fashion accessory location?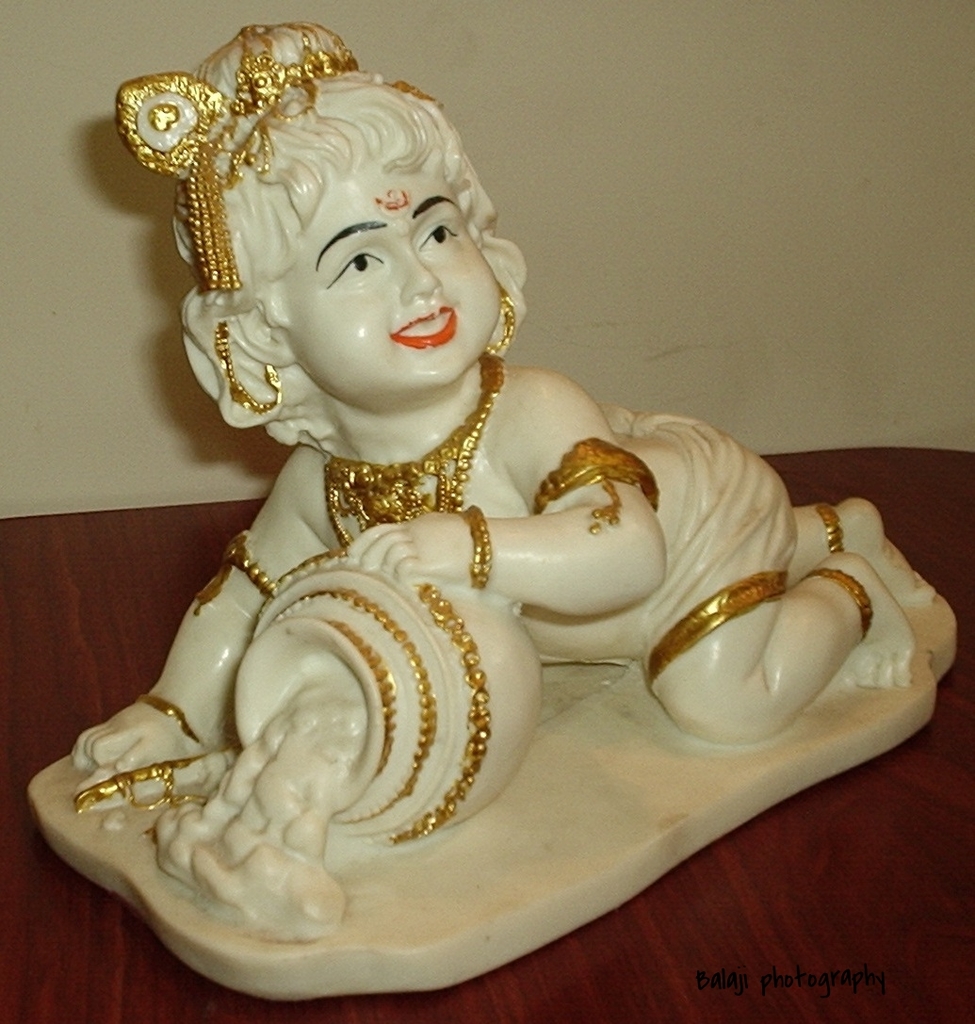
(x1=268, y1=586, x2=437, y2=820)
